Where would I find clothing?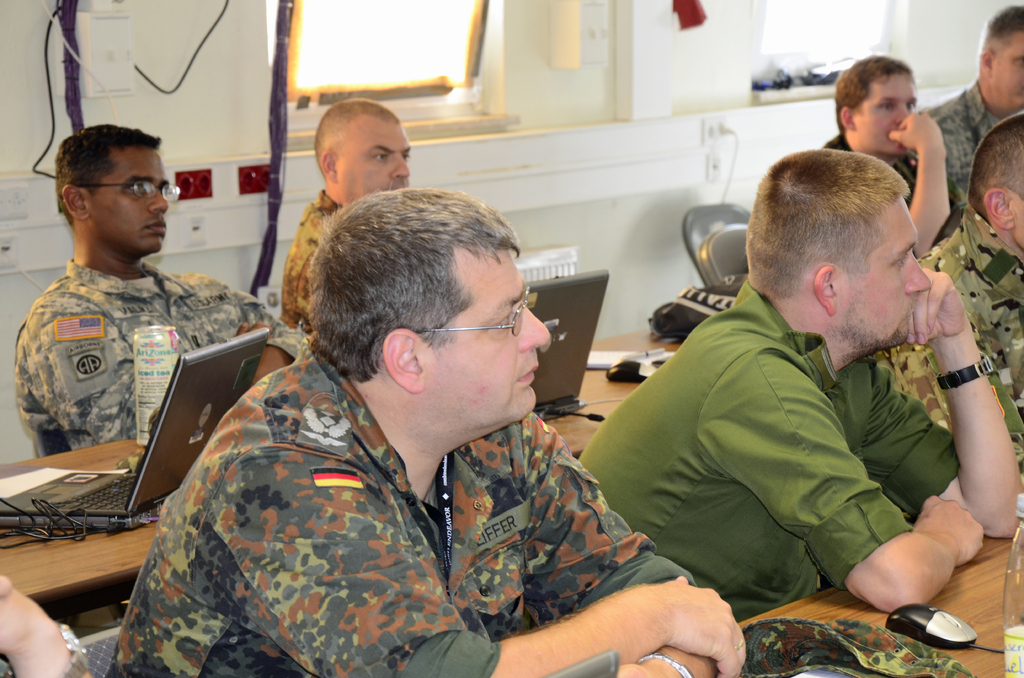
At <bbox>810, 132, 963, 247</bbox>.
